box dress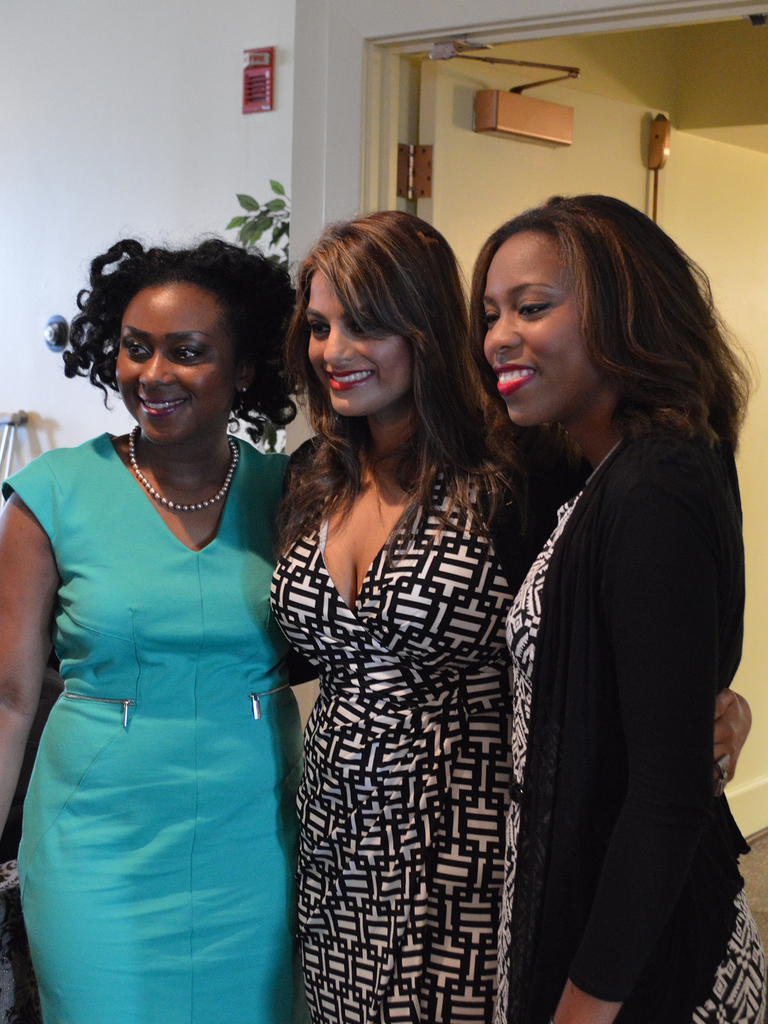
[left=0, top=433, right=292, bottom=1023]
